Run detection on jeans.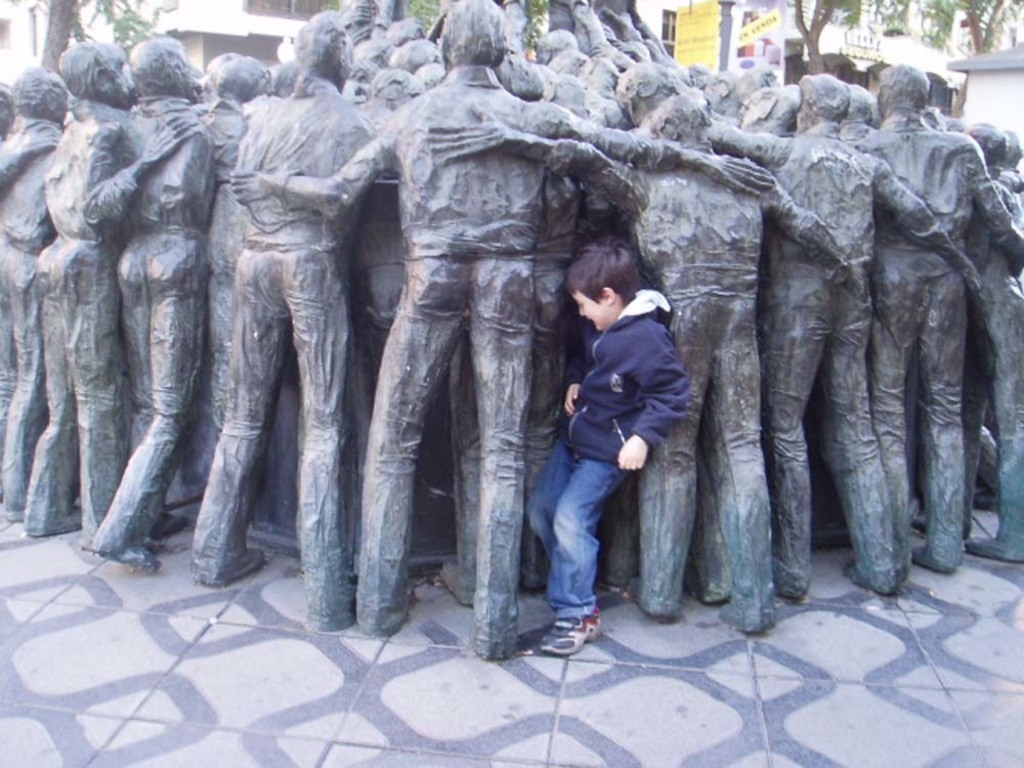
Result: <bbox>534, 416, 649, 652</bbox>.
